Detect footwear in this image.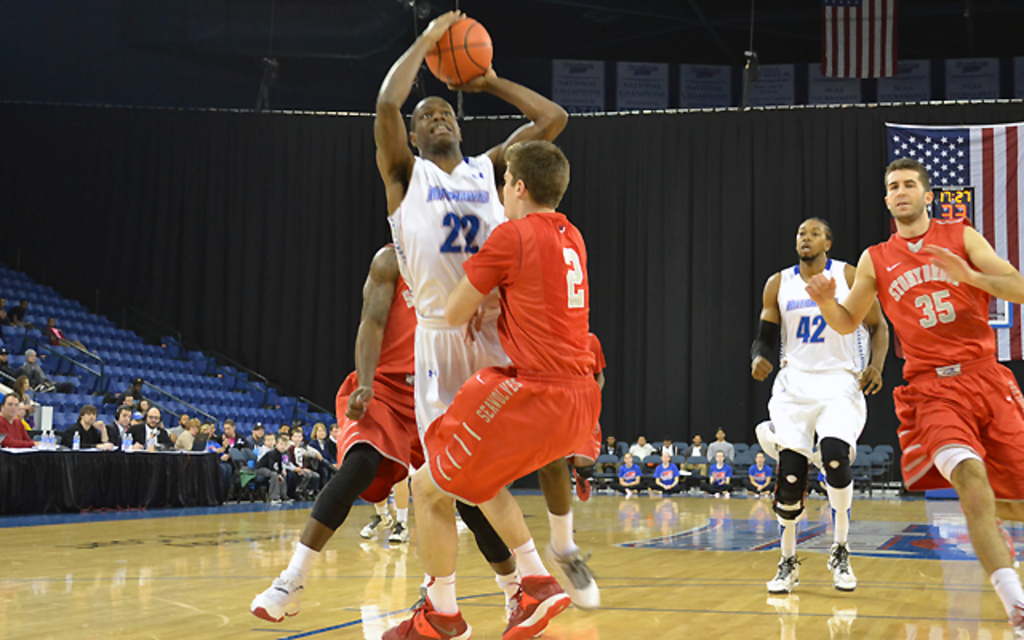
Detection: x1=760 y1=557 x2=794 y2=597.
